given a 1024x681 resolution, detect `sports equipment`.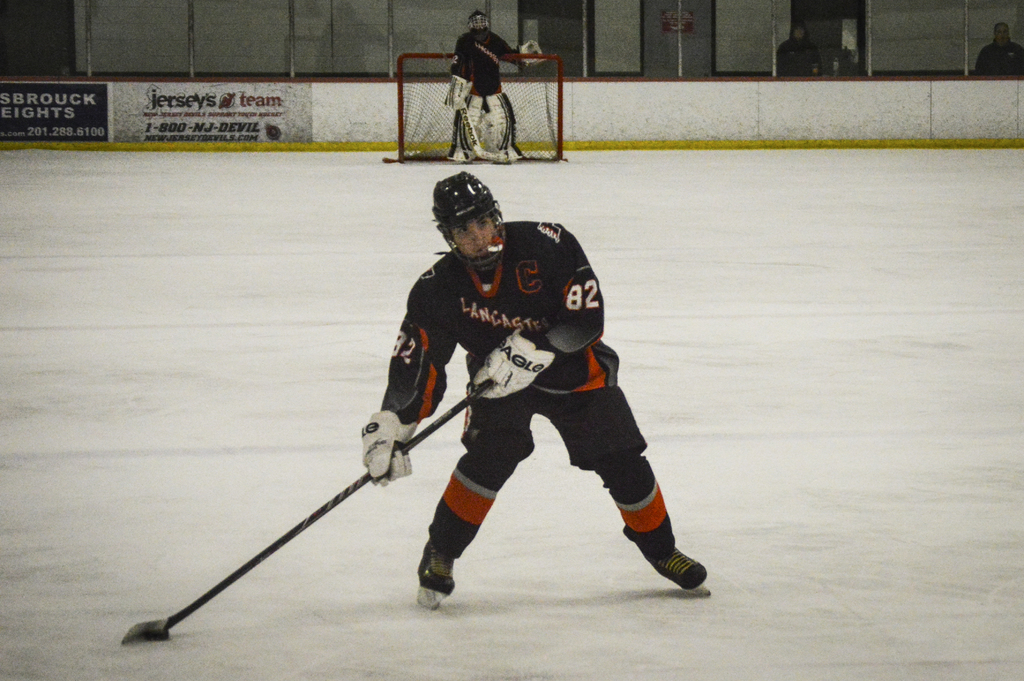
l=520, t=41, r=548, b=65.
